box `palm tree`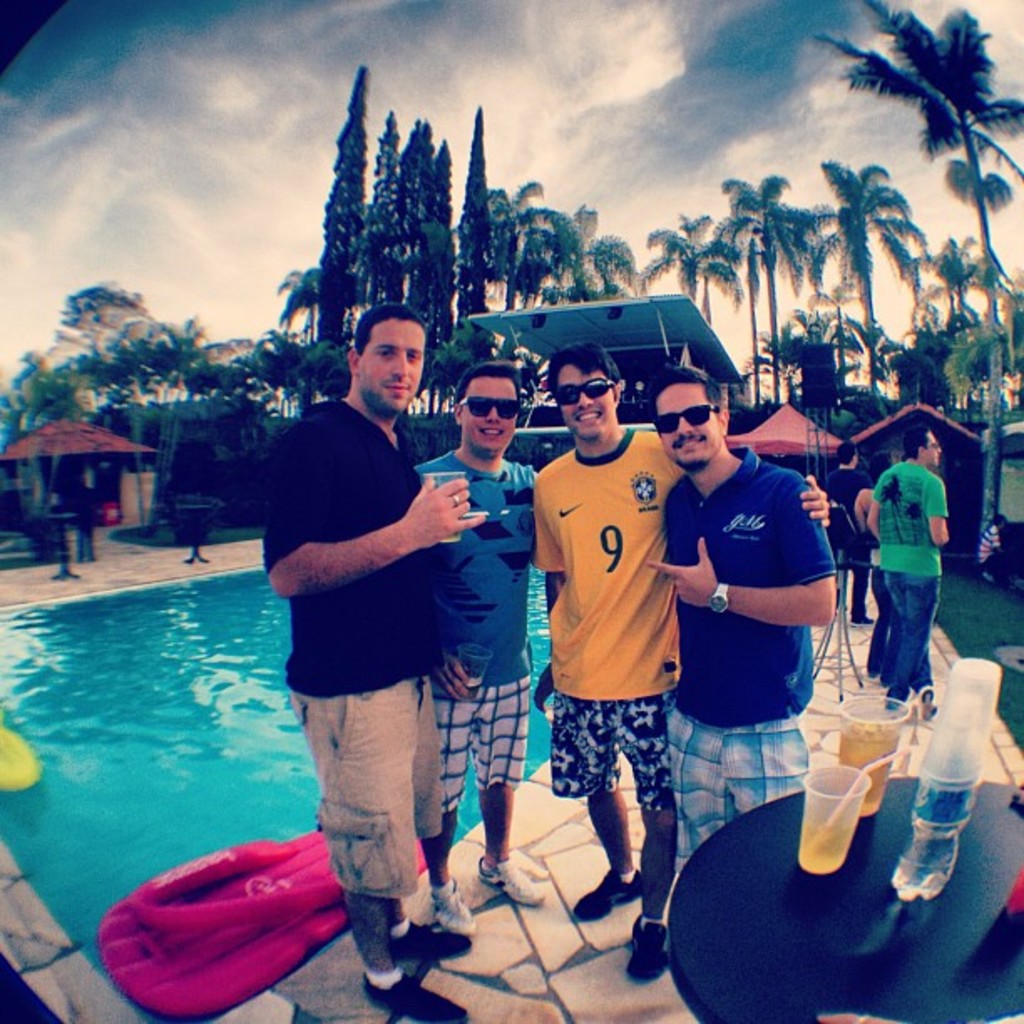
<region>659, 204, 708, 340</region>
